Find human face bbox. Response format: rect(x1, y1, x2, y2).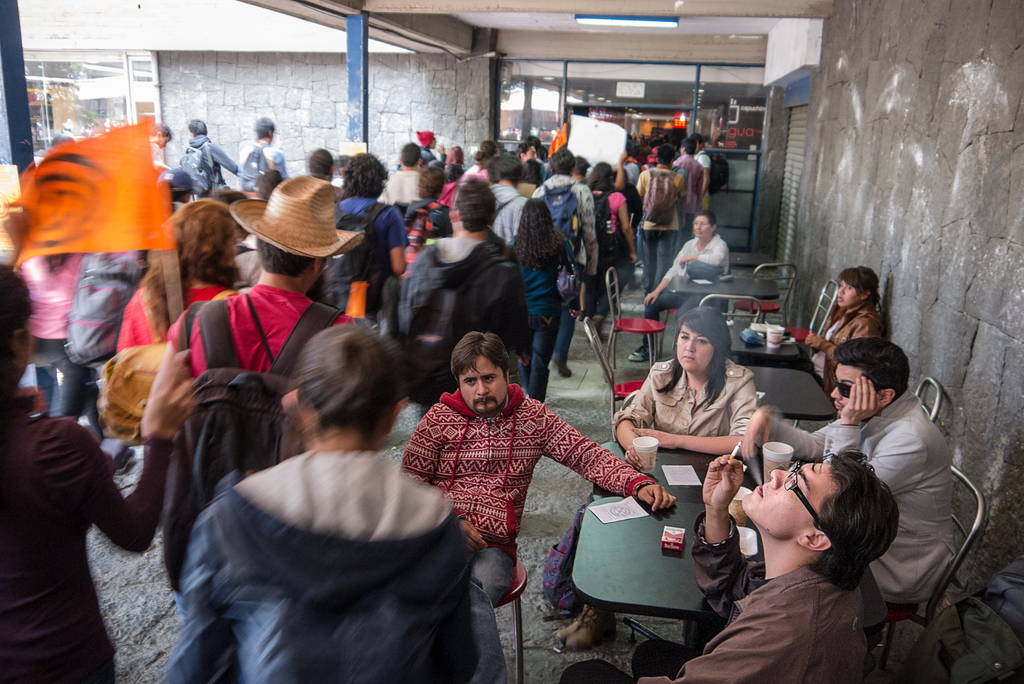
rect(836, 279, 860, 307).
